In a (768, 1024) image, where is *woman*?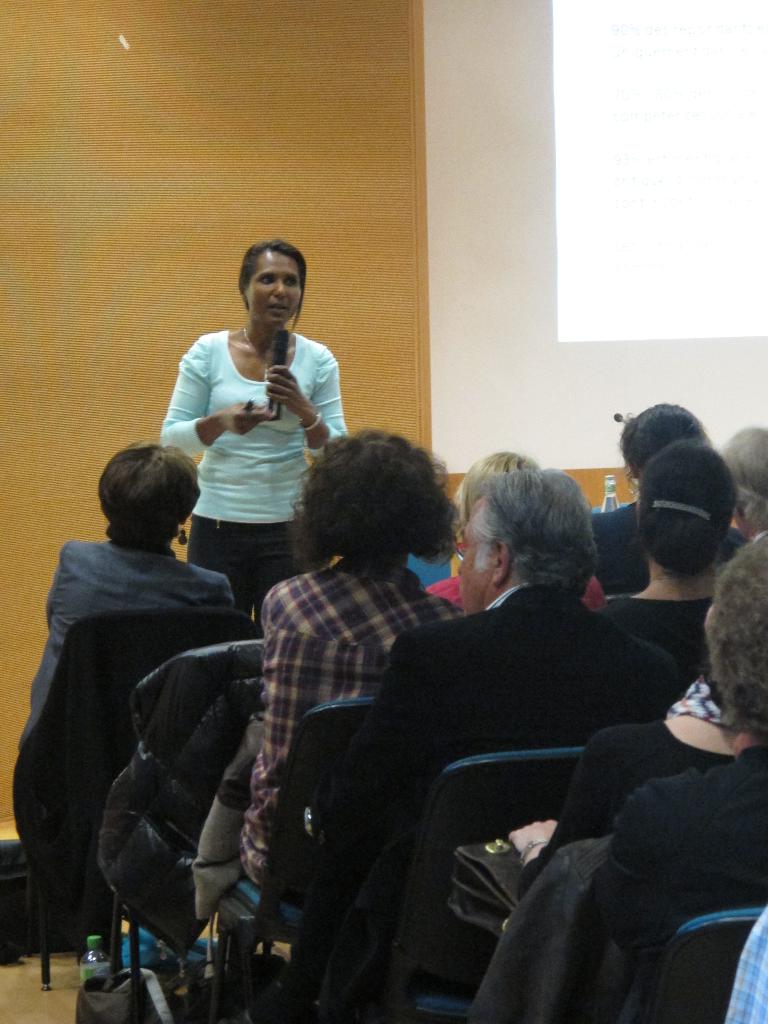
{"left": 9, "top": 439, "right": 237, "bottom": 756}.
